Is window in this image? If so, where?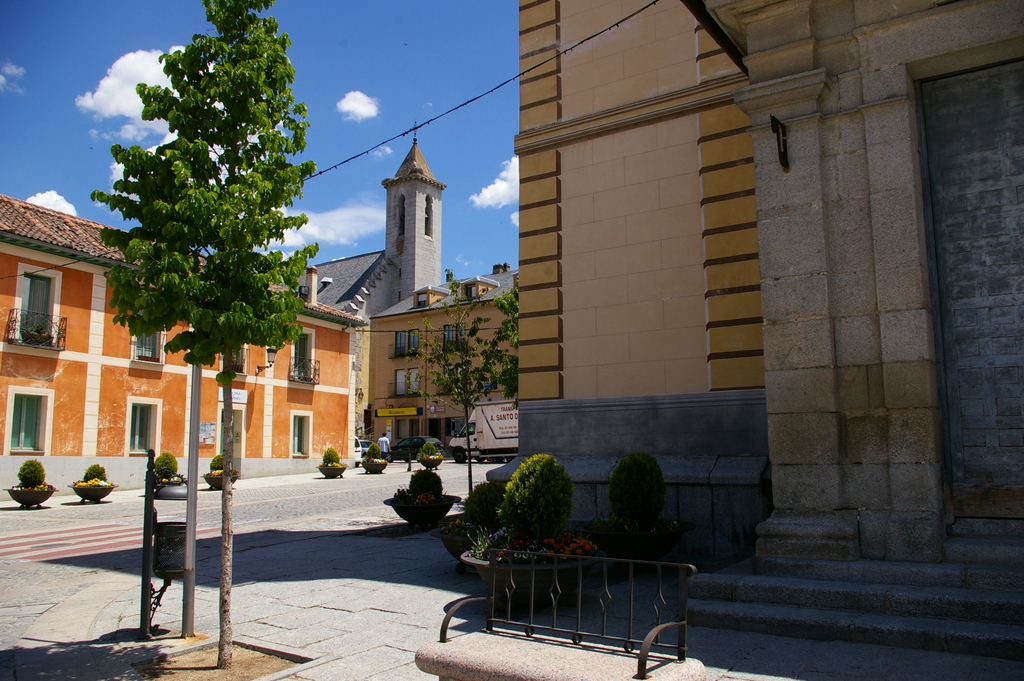
Yes, at 388,331,408,359.
